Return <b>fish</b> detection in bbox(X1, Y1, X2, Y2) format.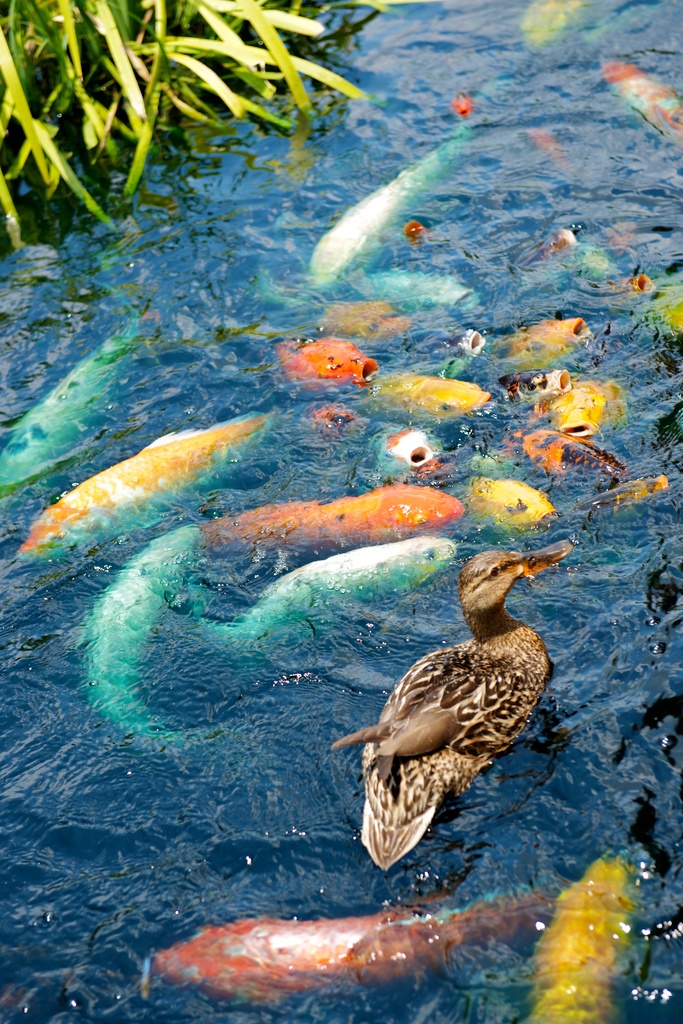
bbox(320, 282, 402, 349).
